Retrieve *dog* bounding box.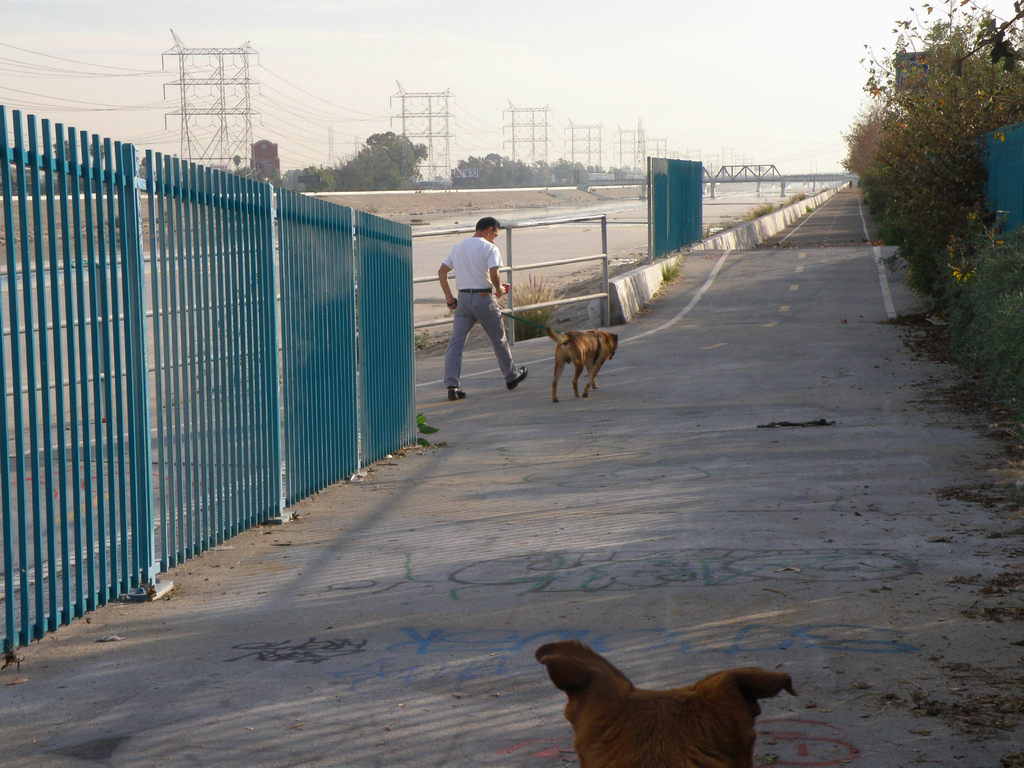
Bounding box: (534,638,798,767).
